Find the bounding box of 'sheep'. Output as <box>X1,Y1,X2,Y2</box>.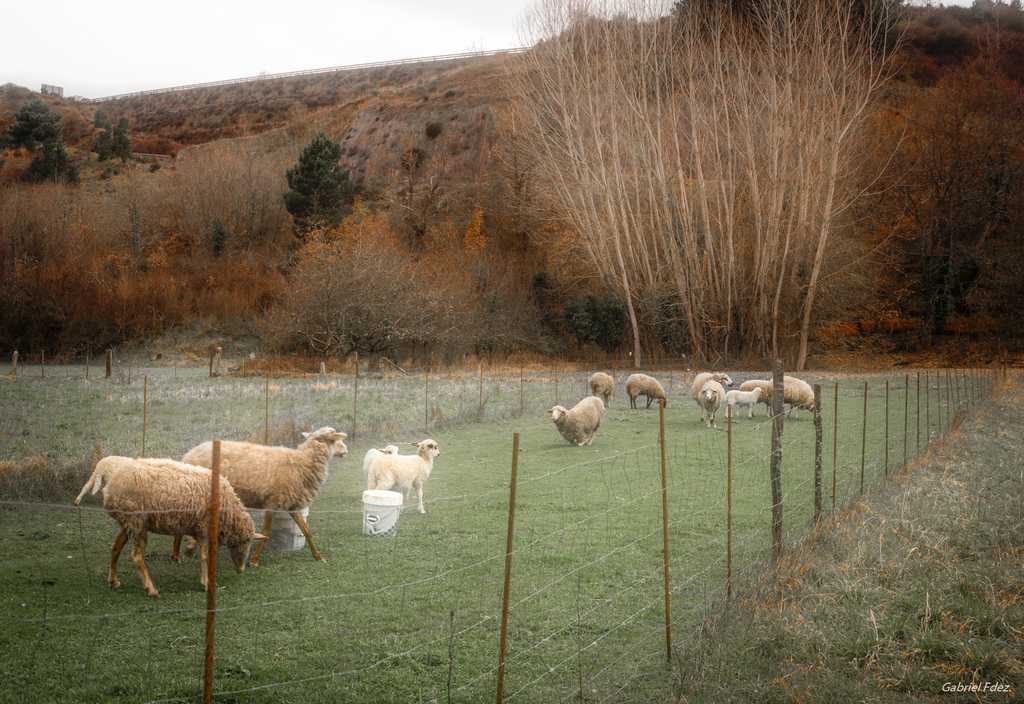
<box>362,443,395,464</box>.
